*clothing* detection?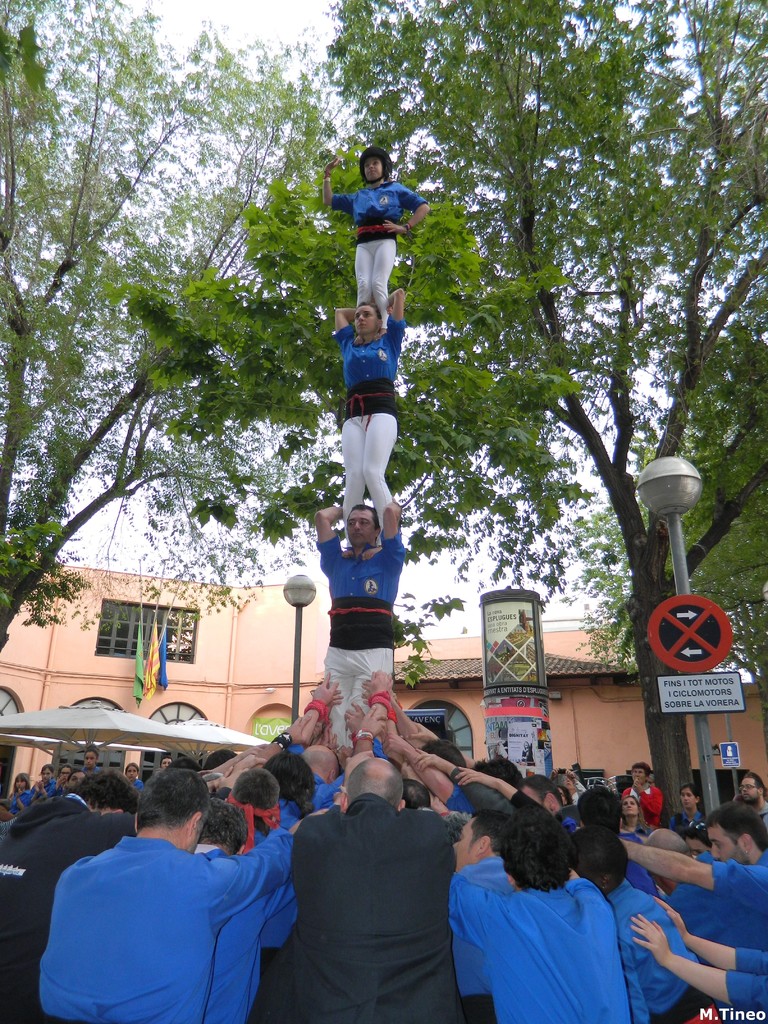
select_region(253, 788, 477, 1023)
